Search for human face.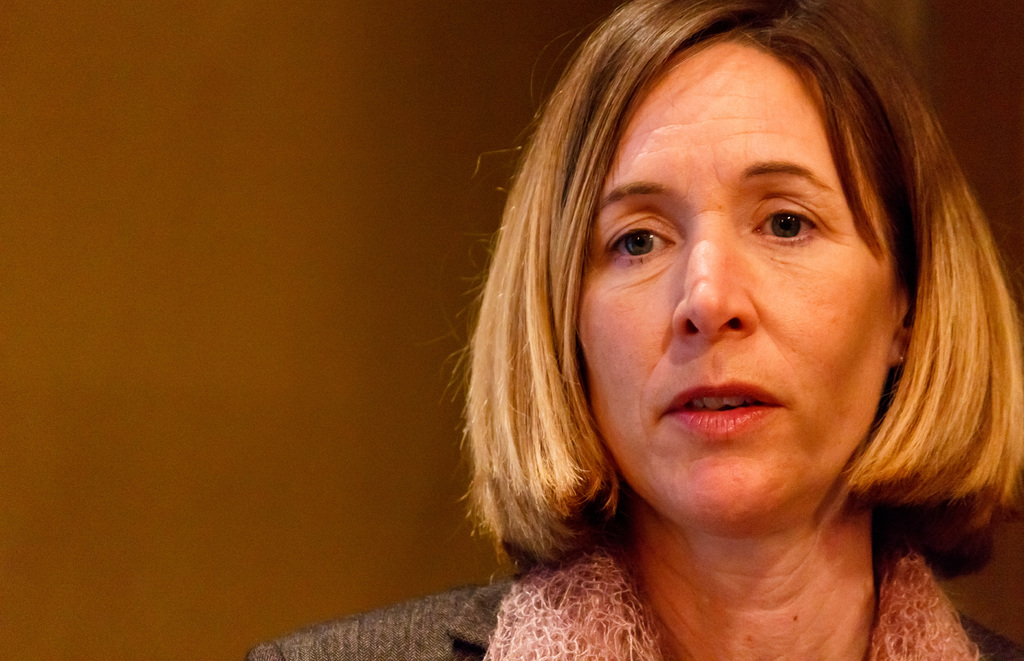
Found at rect(575, 40, 897, 519).
